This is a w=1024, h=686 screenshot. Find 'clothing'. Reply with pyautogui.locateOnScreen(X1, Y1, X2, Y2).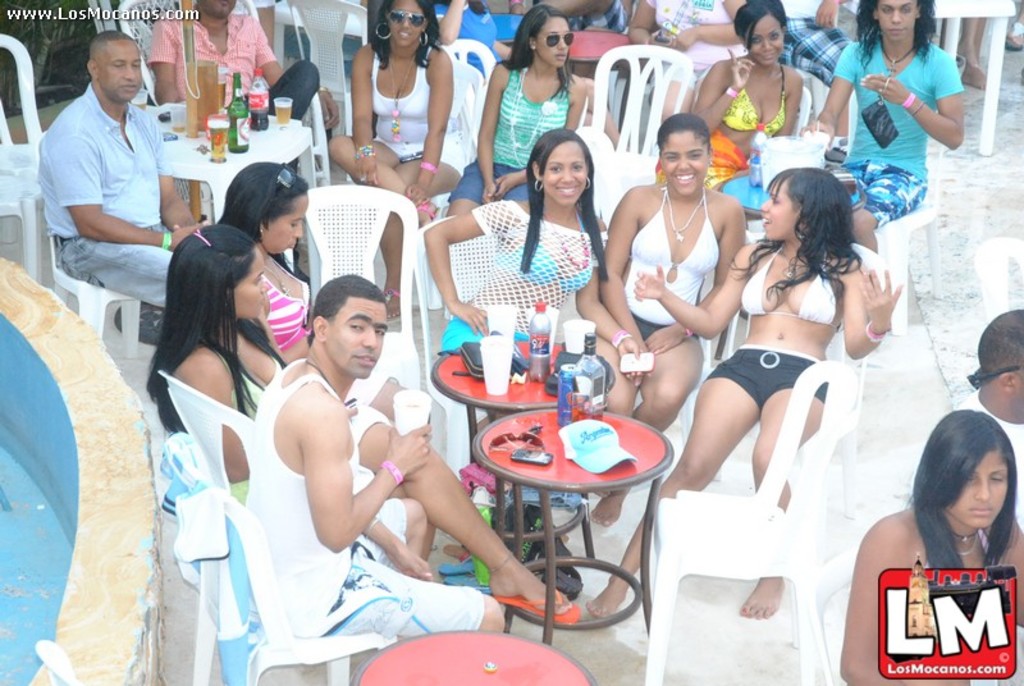
pyautogui.locateOnScreen(641, 0, 742, 96).
